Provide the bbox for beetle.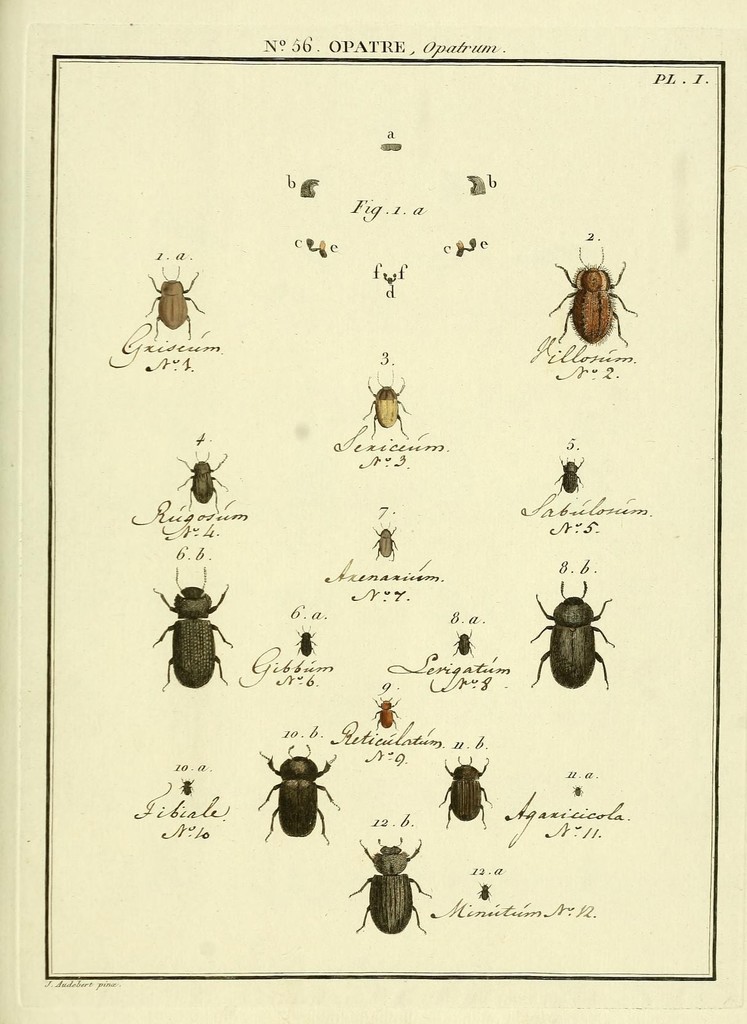
529, 589, 620, 694.
